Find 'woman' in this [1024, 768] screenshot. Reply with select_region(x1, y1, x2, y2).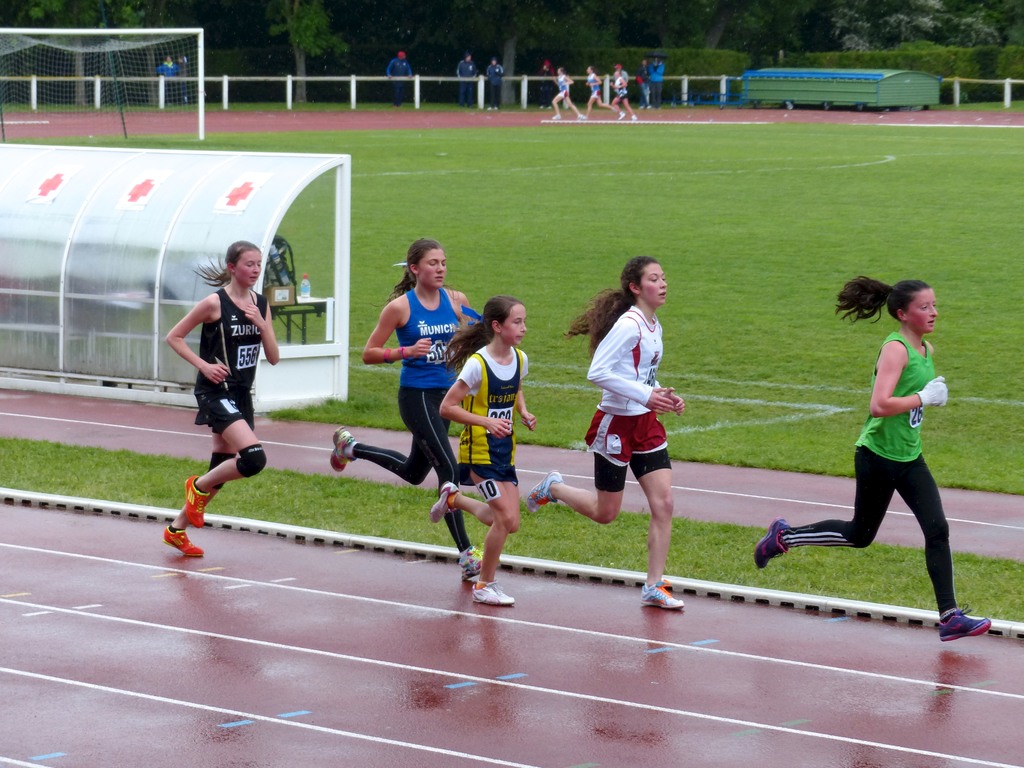
select_region(547, 64, 591, 126).
